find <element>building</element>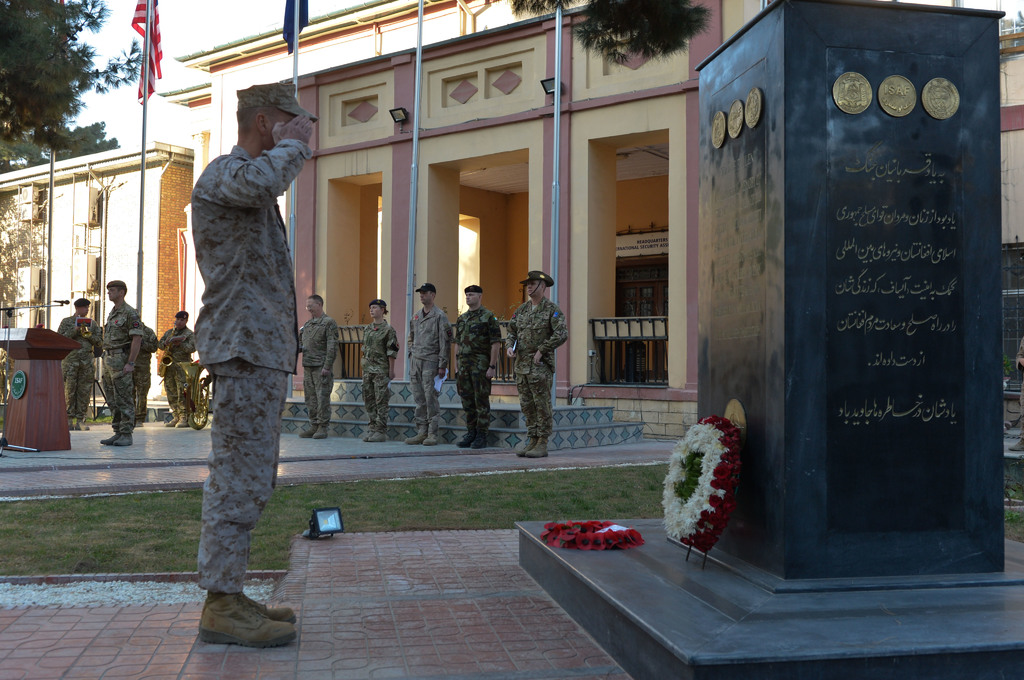
pyautogui.locateOnScreen(0, 143, 193, 397)
